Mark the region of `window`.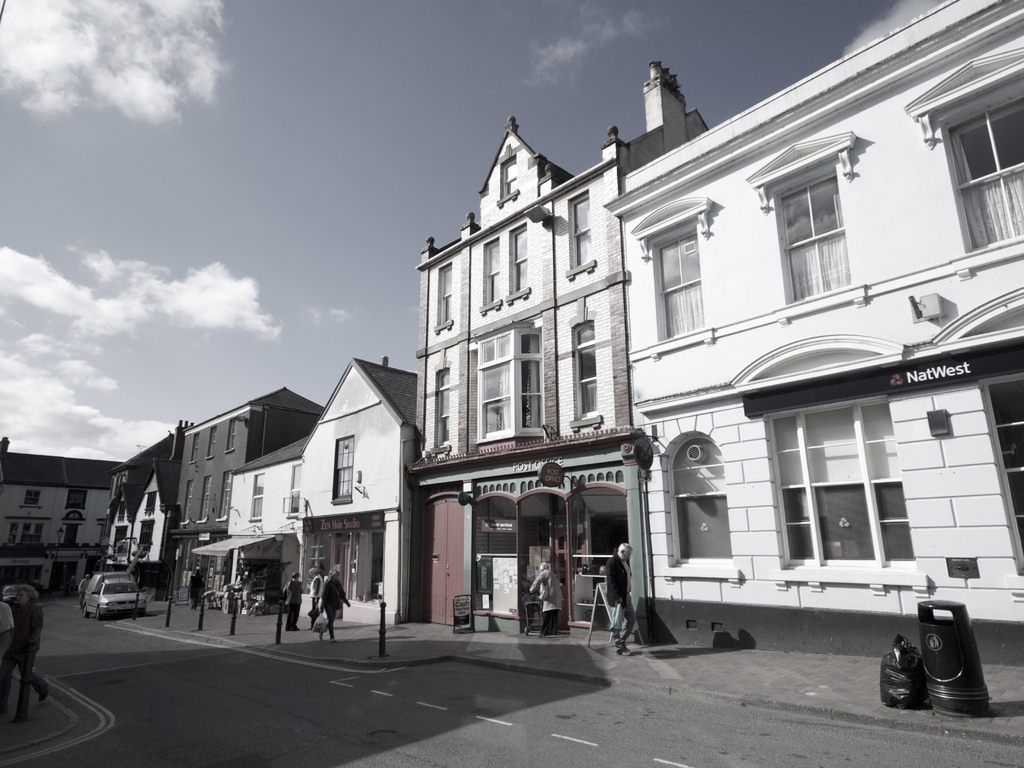
Region: 941:76:1023:253.
